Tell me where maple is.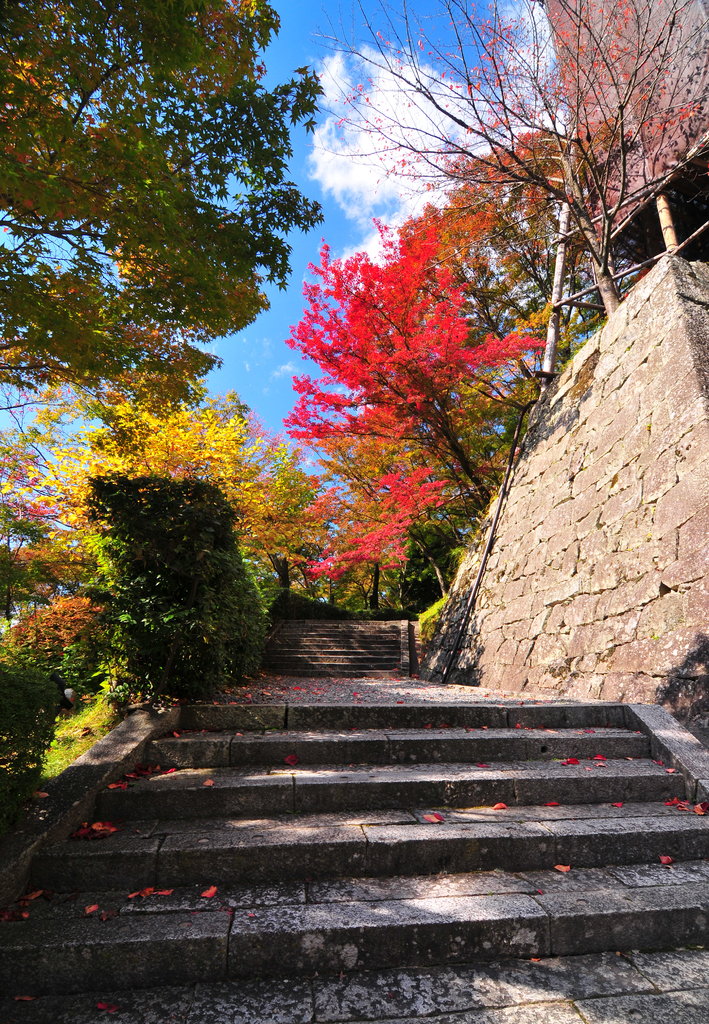
maple is at (left=112, top=384, right=317, bottom=589).
